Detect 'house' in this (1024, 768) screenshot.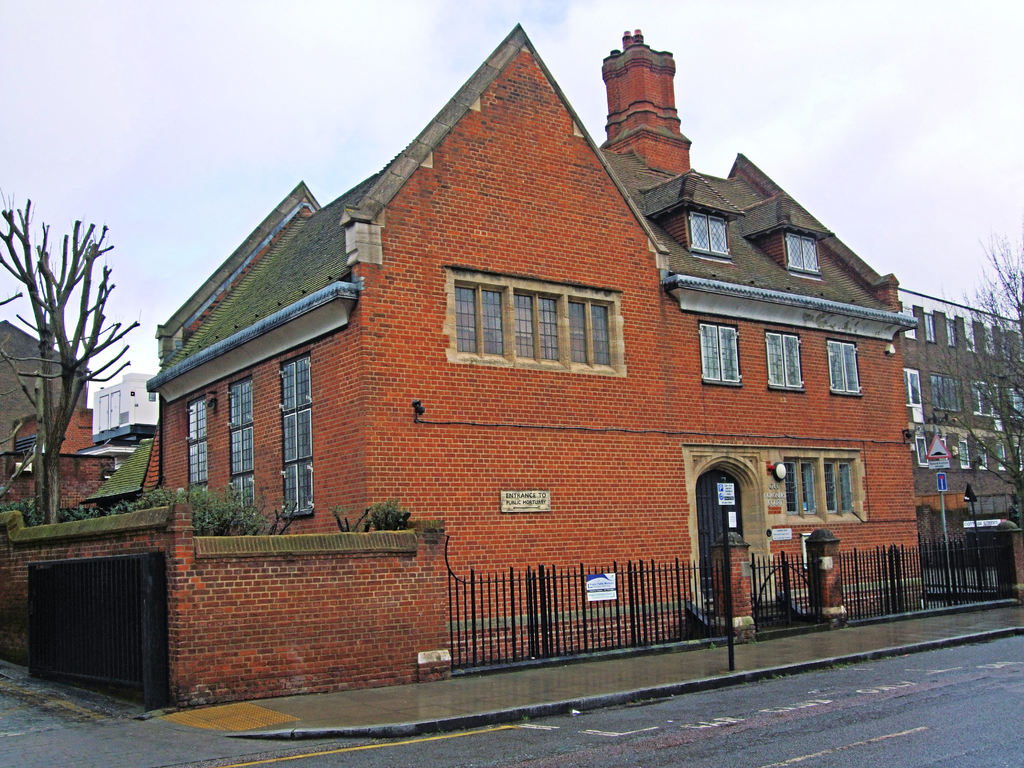
Detection: [0, 17, 1023, 719].
